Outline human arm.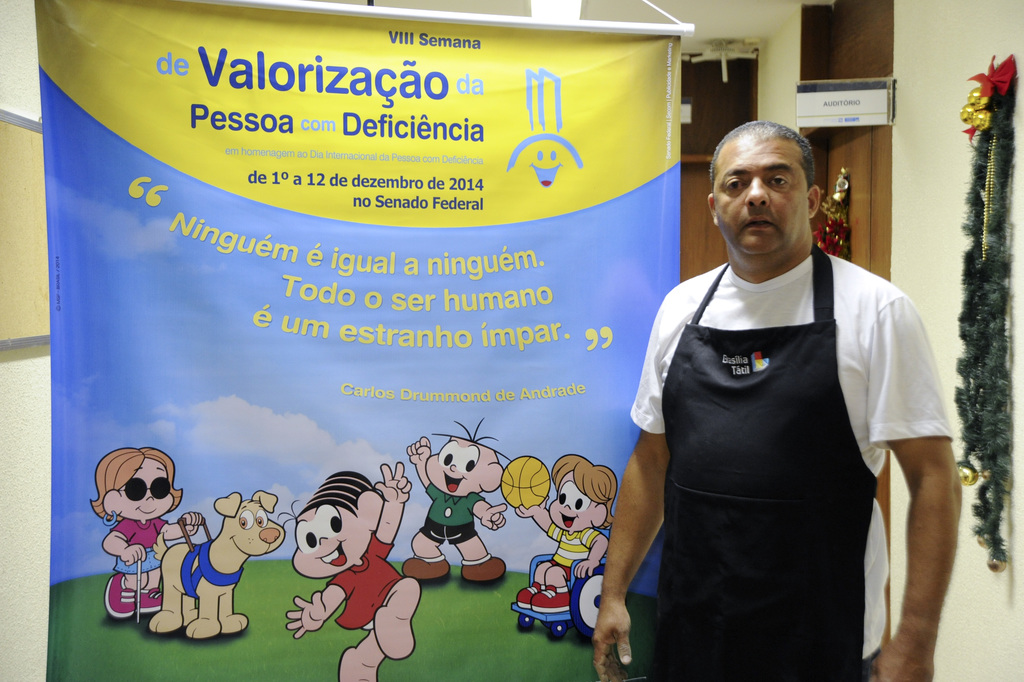
Outline: {"left": 588, "top": 293, "right": 679, "bottom": 681}.
